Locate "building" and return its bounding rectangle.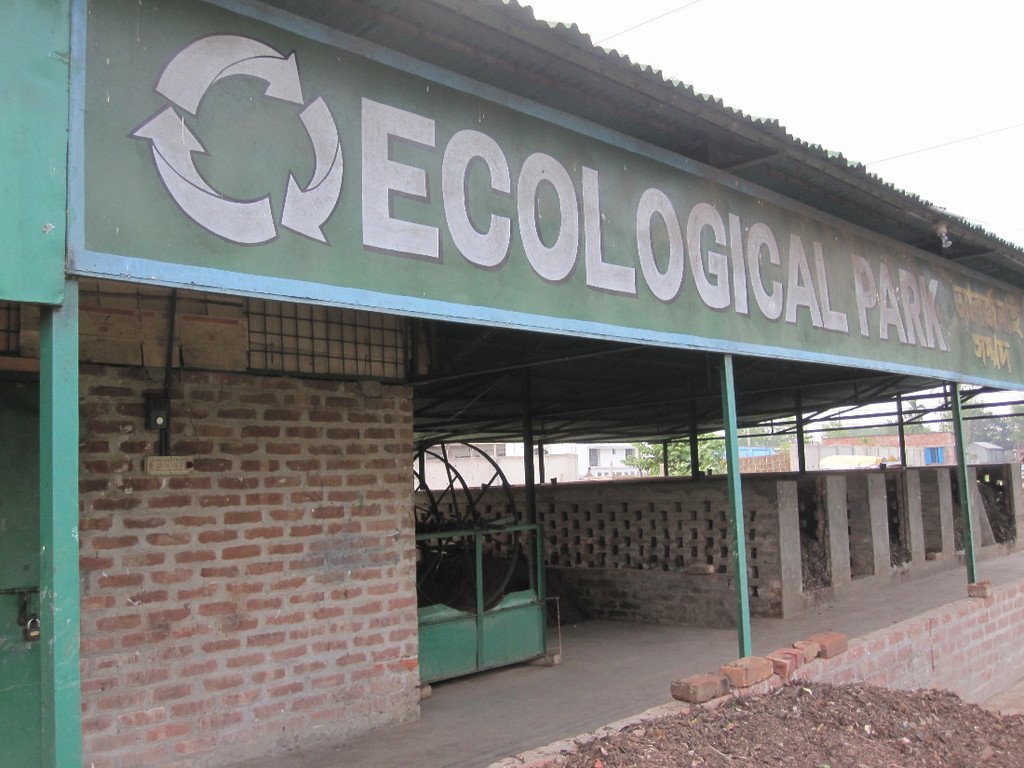
816:431:955:471.
